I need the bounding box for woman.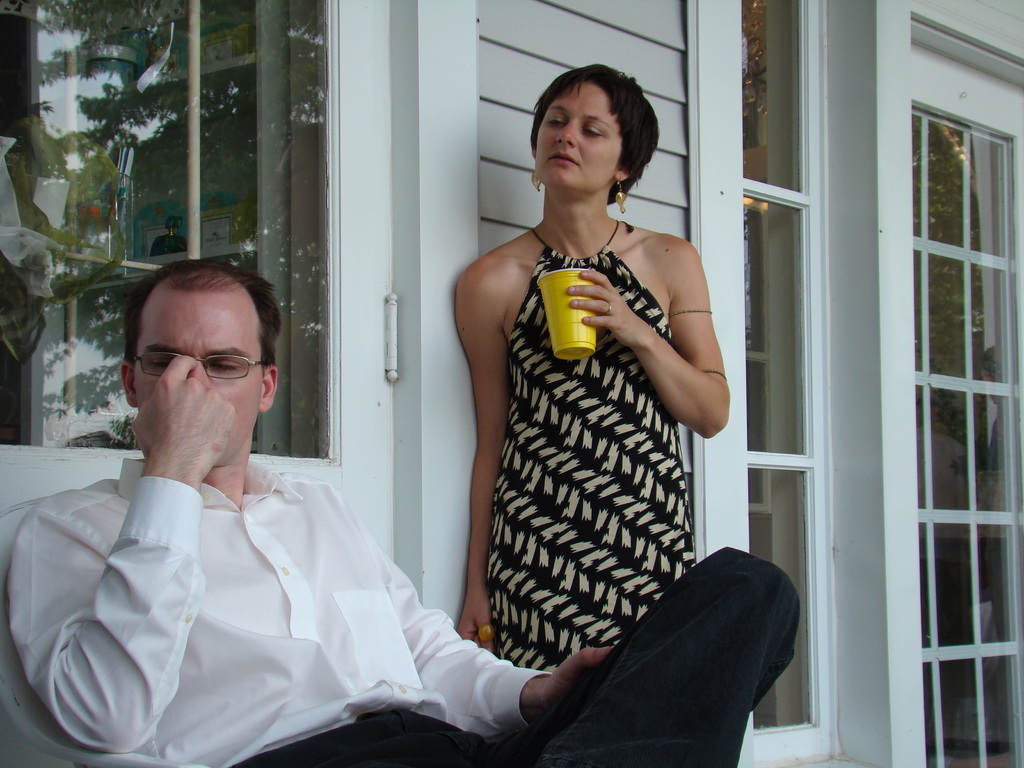
Here it is: <bbox>437, 67, 740, 716</bbox>.
